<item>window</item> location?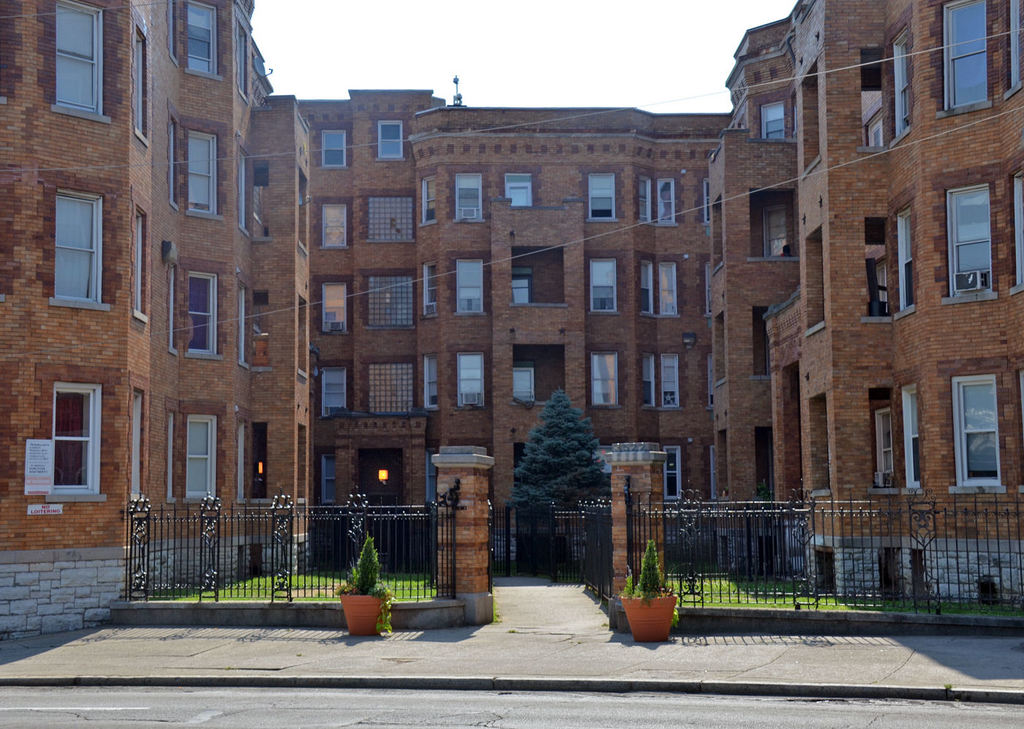
left=165, top=414, right=175, bottom=504
